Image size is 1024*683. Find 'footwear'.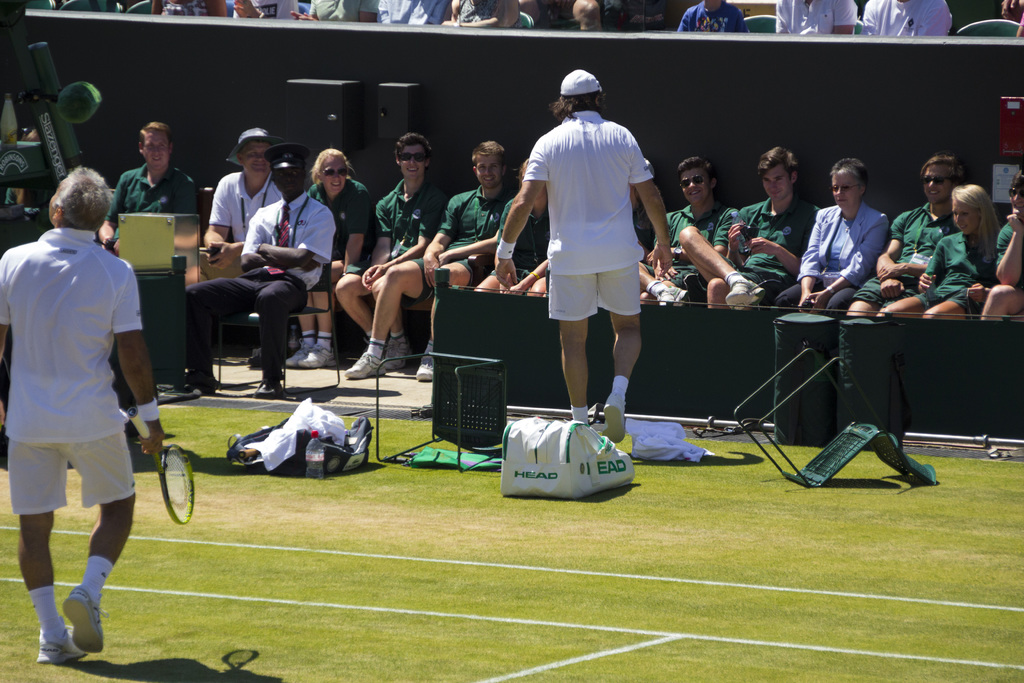
Rect(256, 381, 292, 399).
